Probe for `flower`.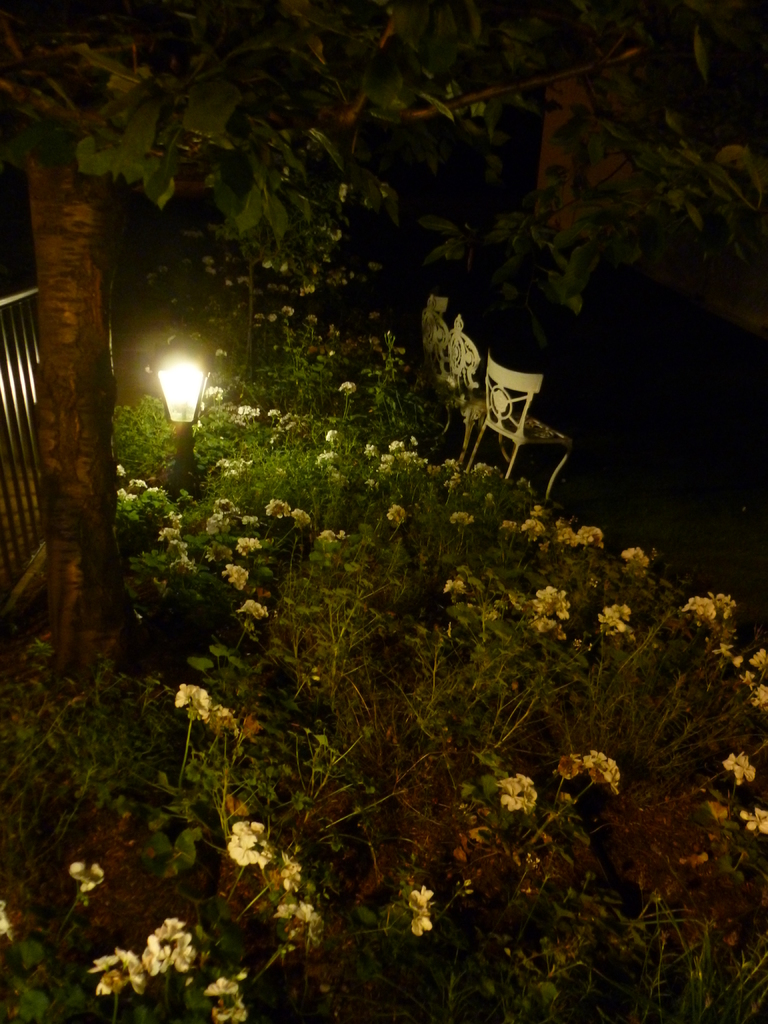
Probe result: rect(65, 863, 102, 899).
